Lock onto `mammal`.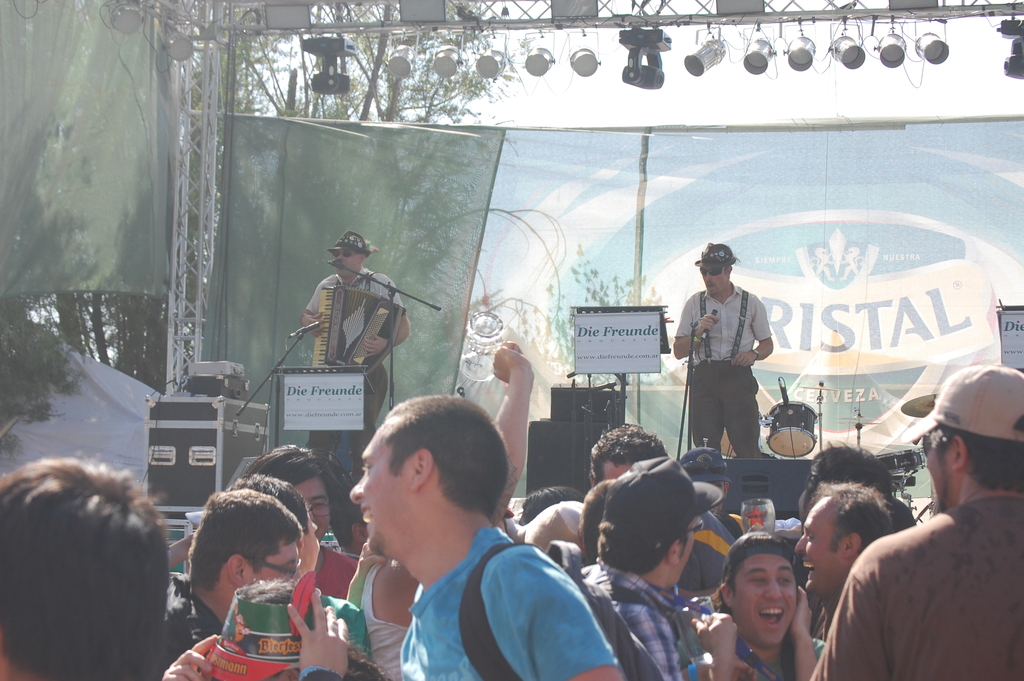
Locked: 889:494:920:532.
